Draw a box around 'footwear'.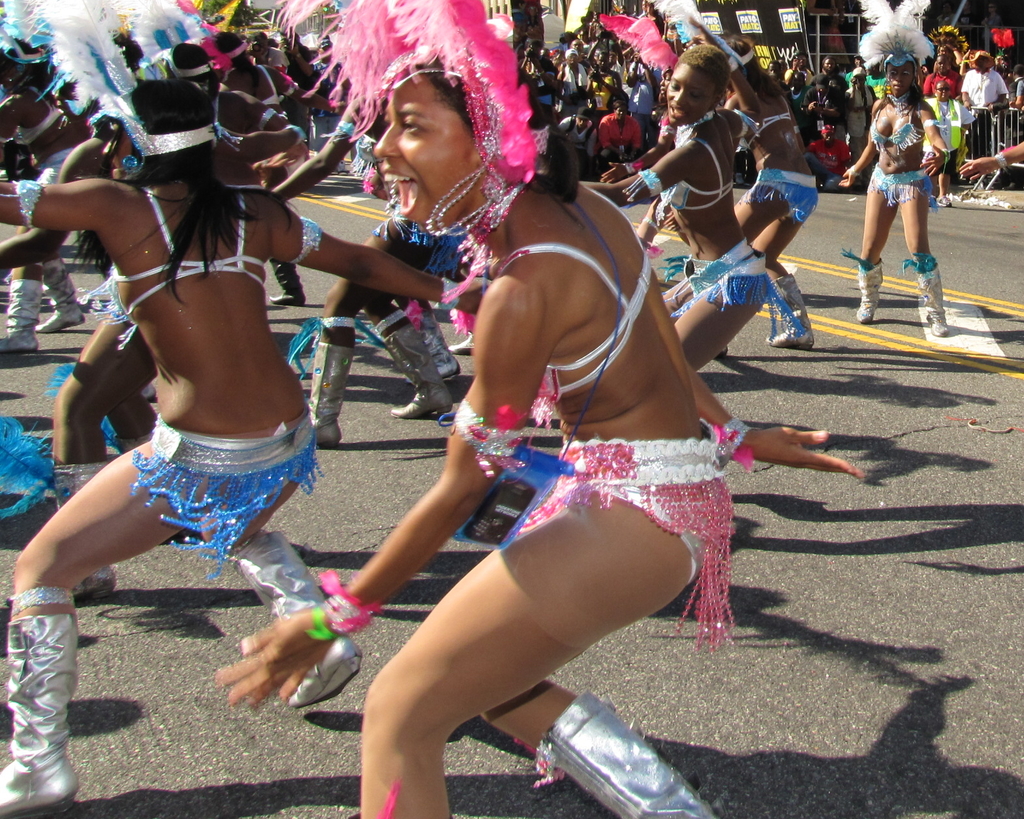
{"left": 856, "top": 260, "right": 885, "bottom": 323}.
